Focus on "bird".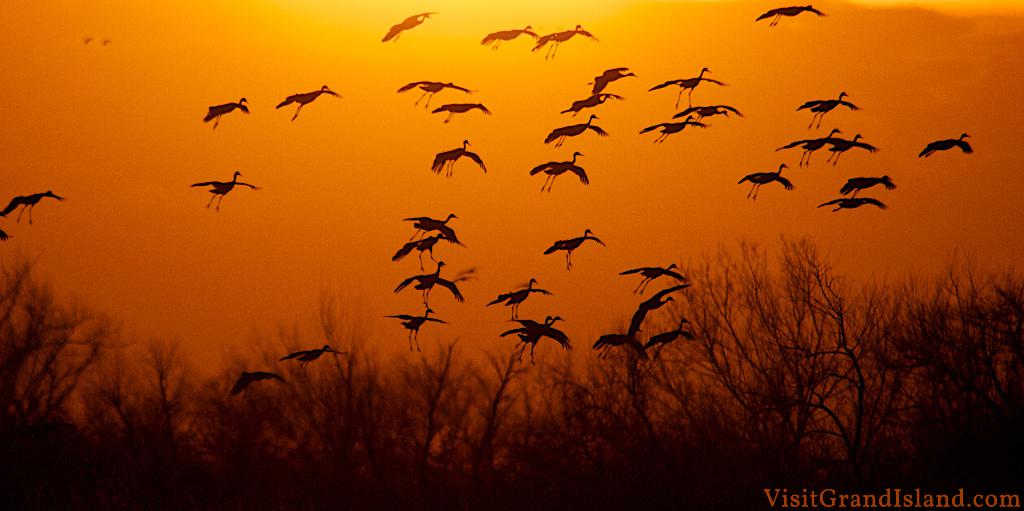
Focused at {"left": 202, "top": 95, "right": 252, "bottom": 129}.
